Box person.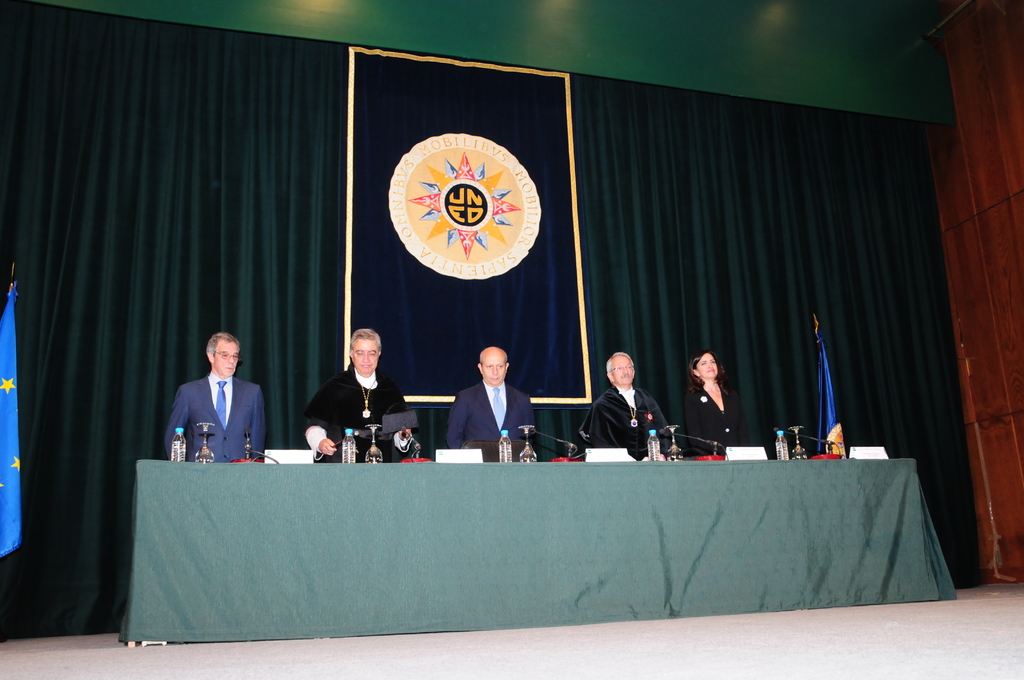
locate(164, 330, 269, 460).
